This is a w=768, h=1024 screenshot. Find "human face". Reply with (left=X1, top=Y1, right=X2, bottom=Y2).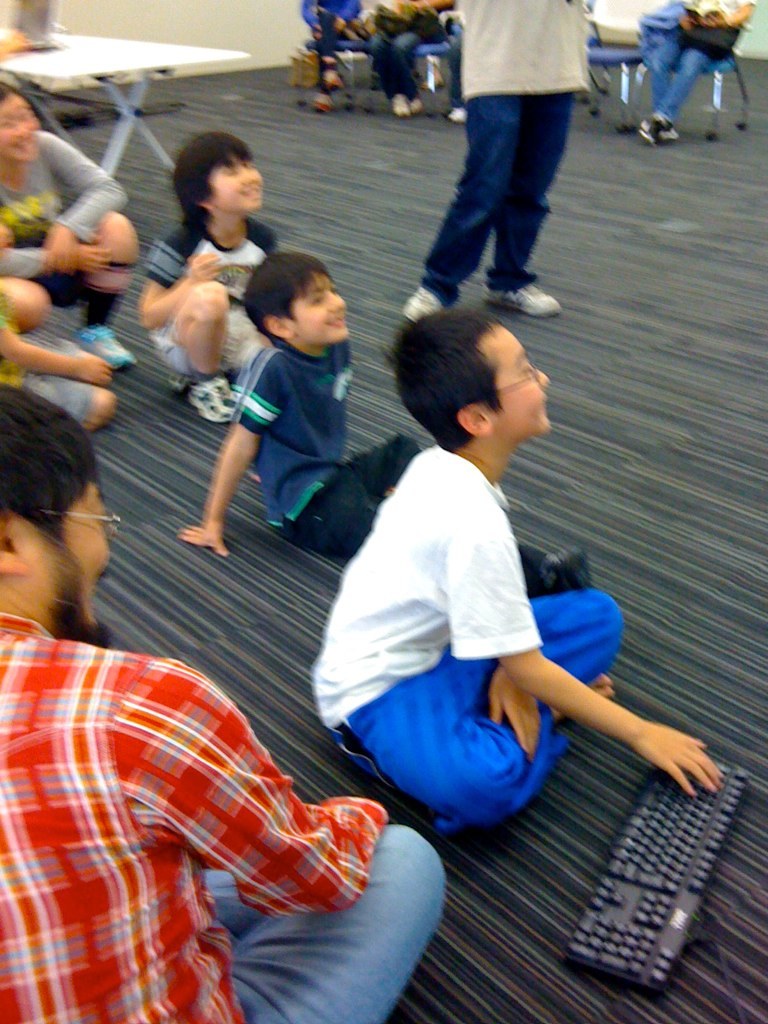
(left=474, top=323, right=550, bottom=428).
